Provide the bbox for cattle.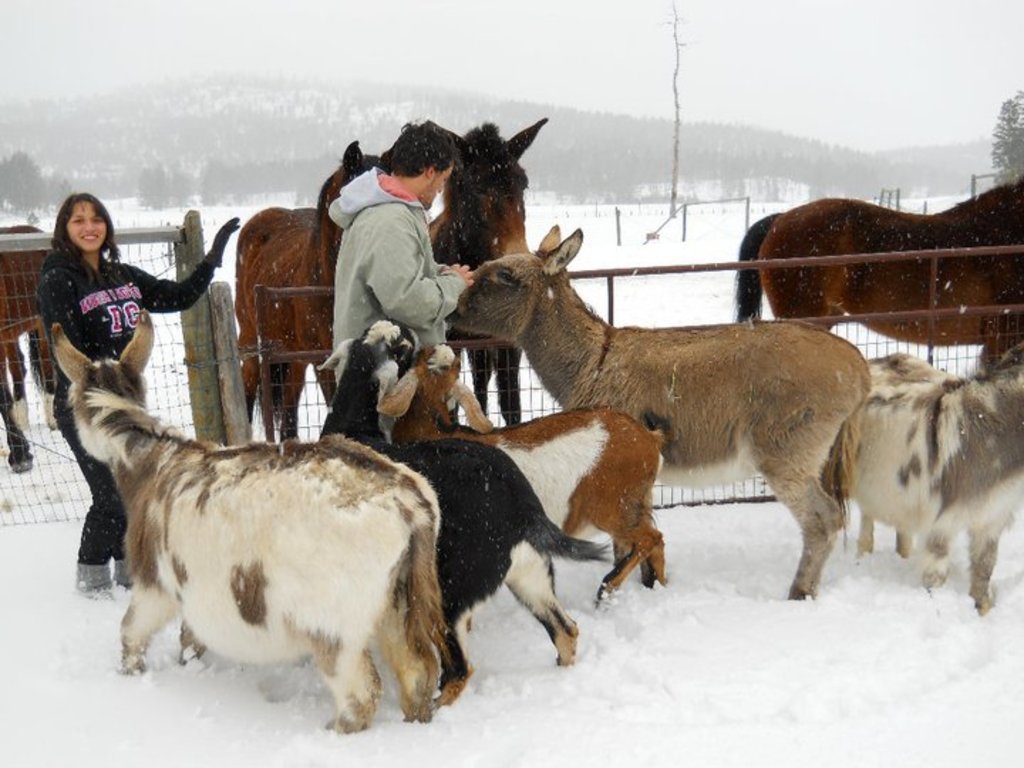
left=310, top=320, right=613, bottom=704.
